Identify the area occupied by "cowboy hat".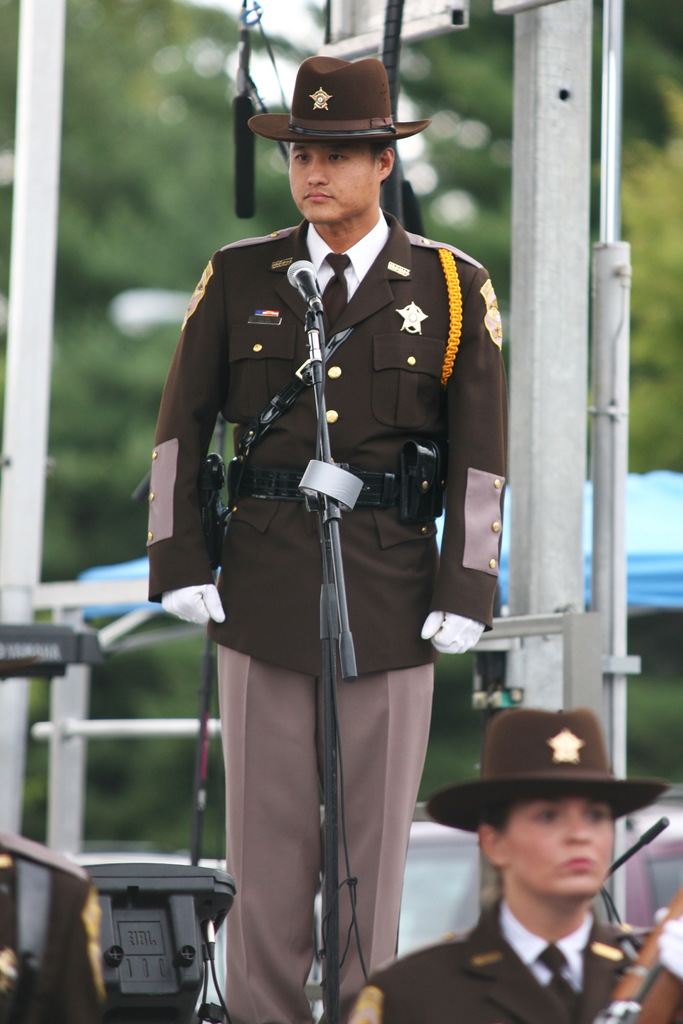
Area: bbox=[424, 703, 674, 825].
